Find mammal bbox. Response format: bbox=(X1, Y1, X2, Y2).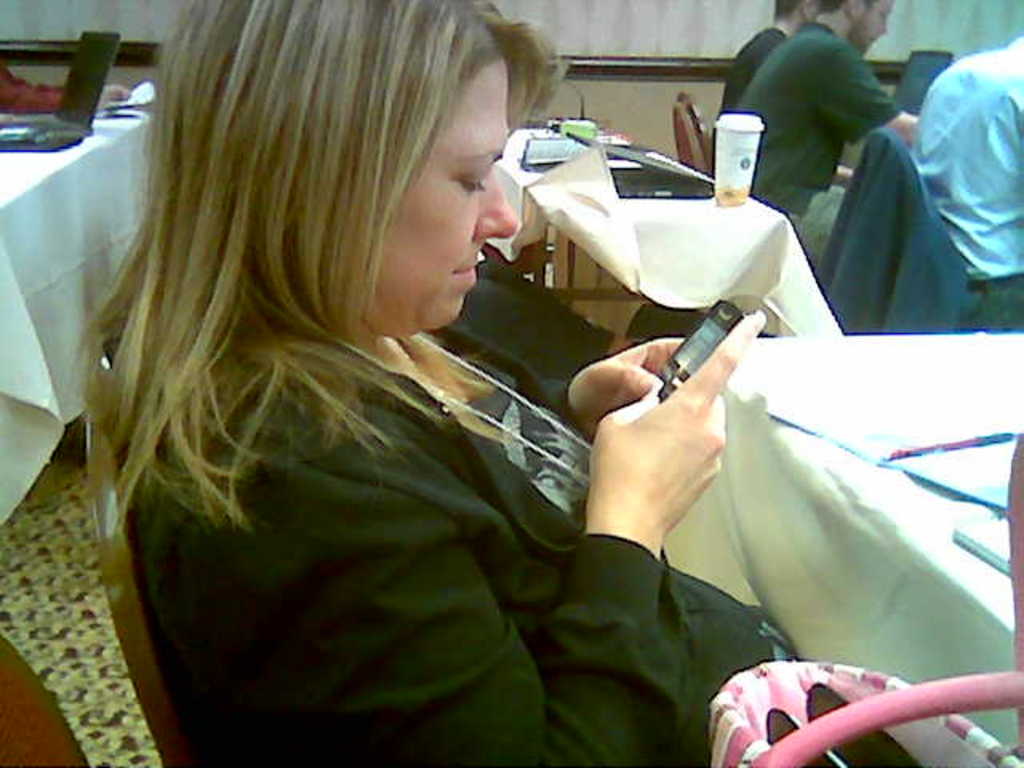
bbox=(22, 21, 806, 683).
